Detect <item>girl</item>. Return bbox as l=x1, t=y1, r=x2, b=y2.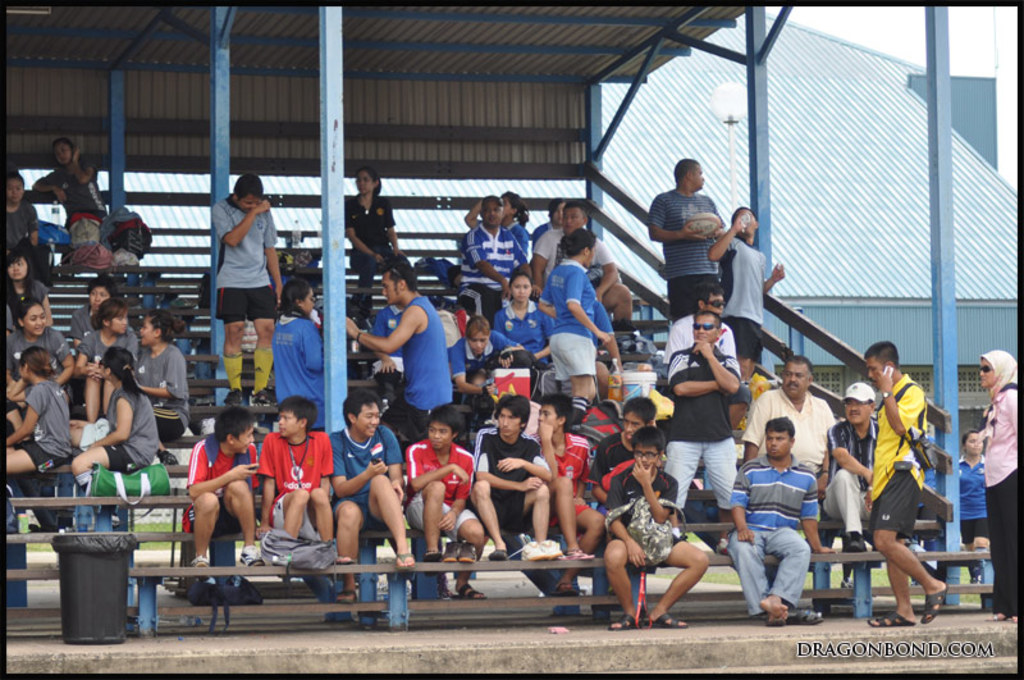
l=465, t=188, r=527, b=260.
